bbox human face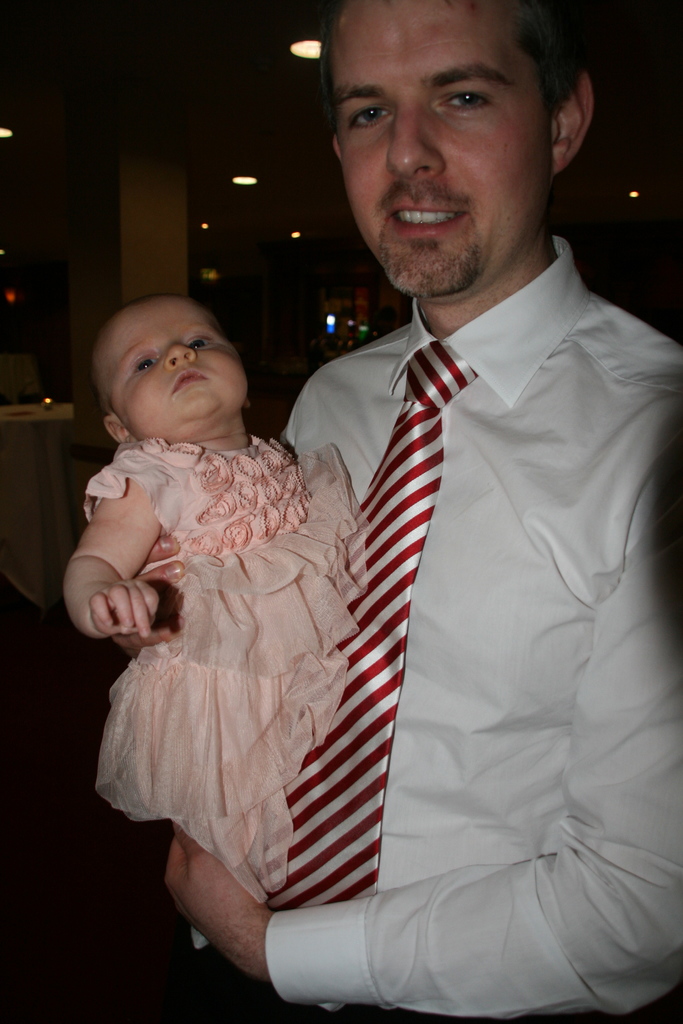
{"left": 105, "top": 295, "right": 243, "bottom": 445}
